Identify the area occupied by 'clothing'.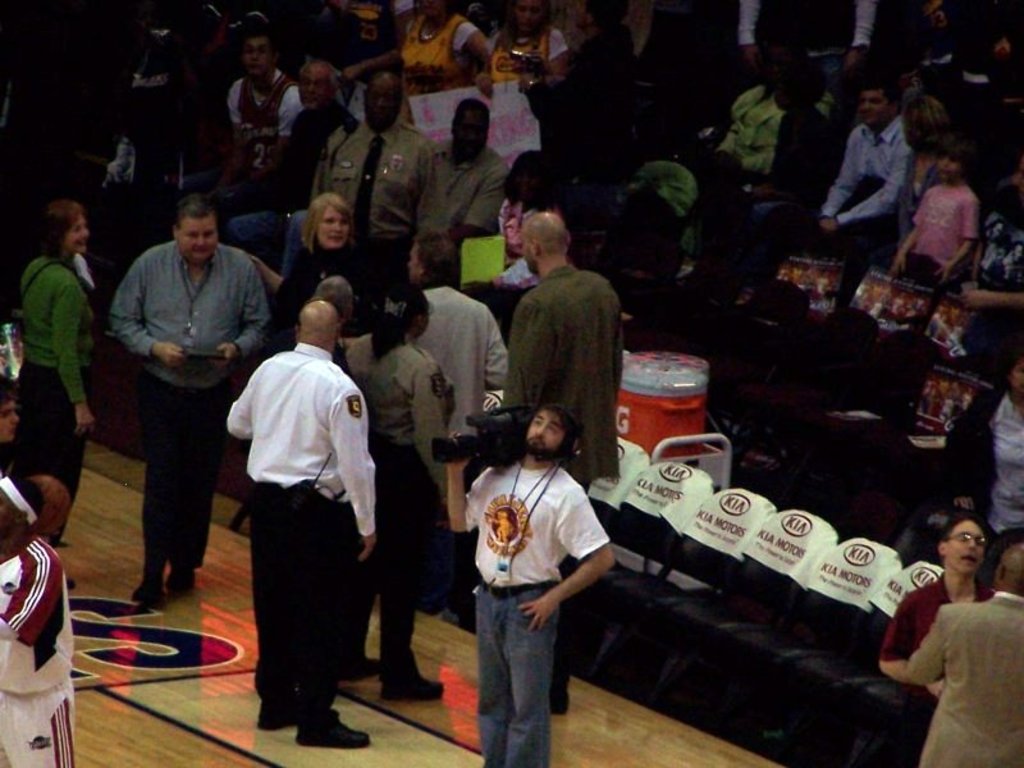
Area: box=[425, 279, 506, 488].
